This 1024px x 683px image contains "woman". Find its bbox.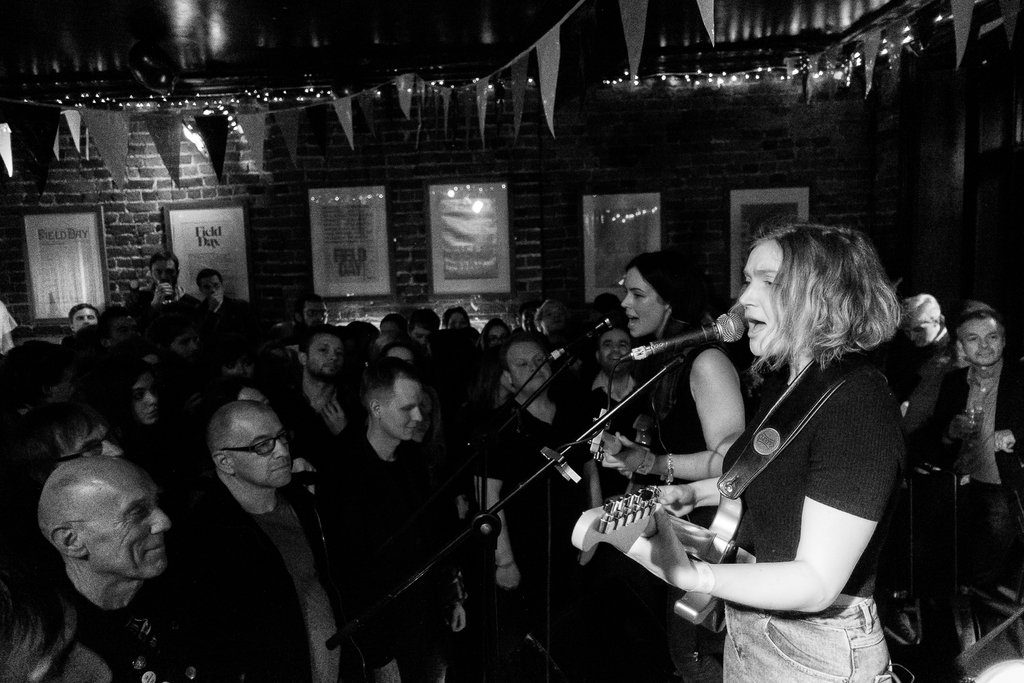
pyautogui.locateOnScreen(371, 338, 436, 387).
